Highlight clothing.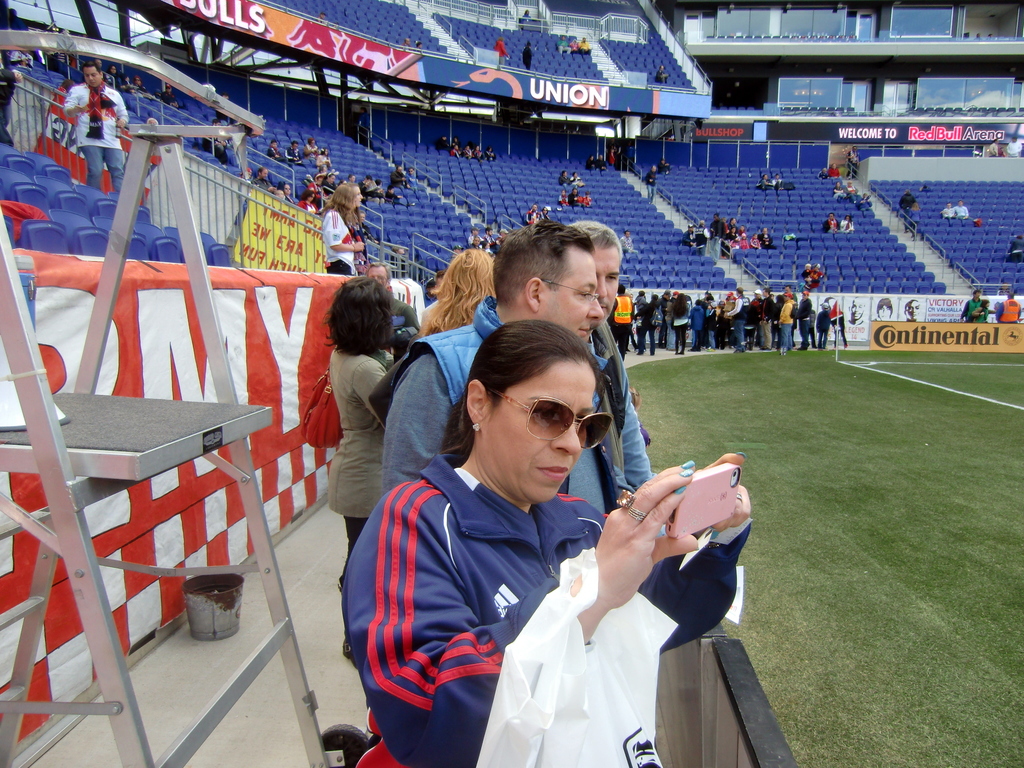
Highlighted region: x1=941 y1=207 x2=951 y2=220.
